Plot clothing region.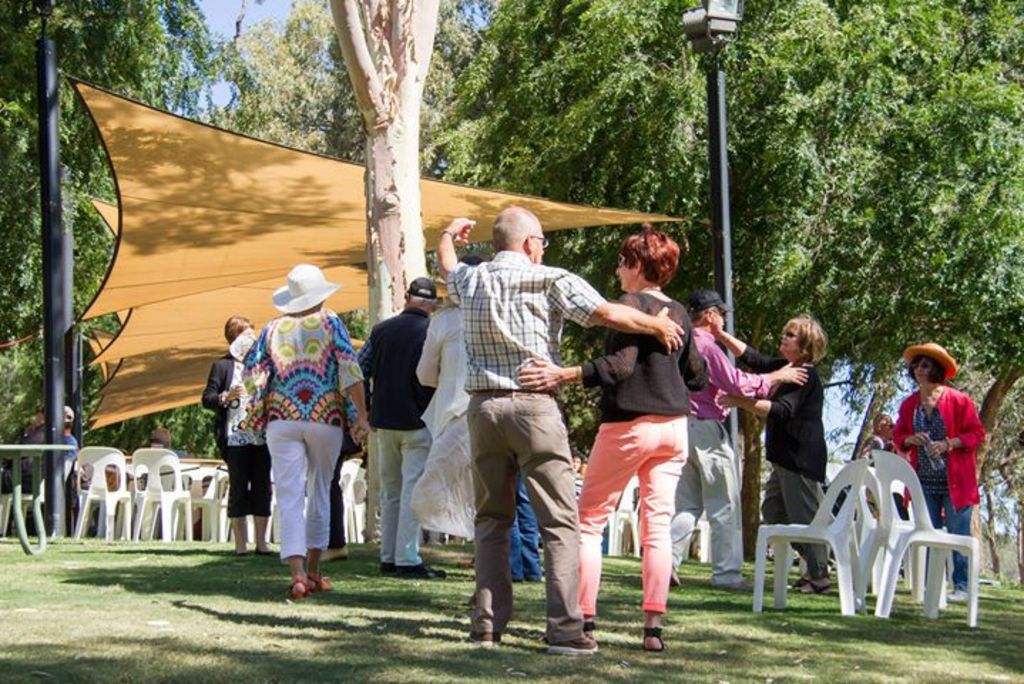
Plotted at box=[665, 321, 766, 579].
